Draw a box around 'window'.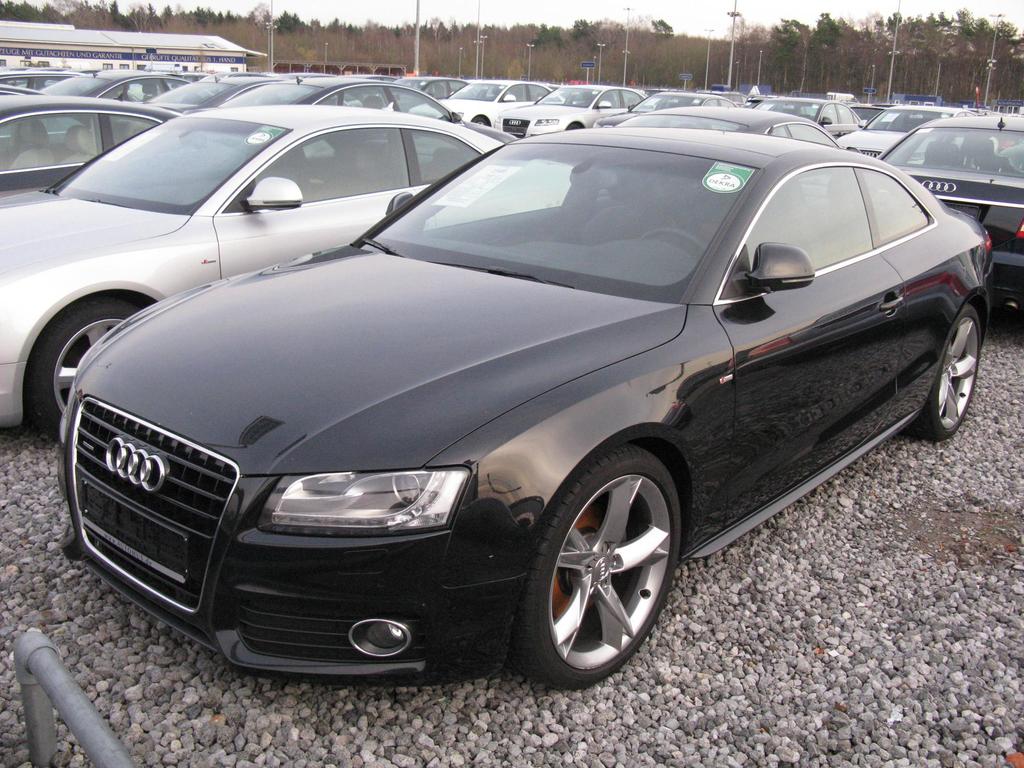
select_region(835, 105, 852, 122).
